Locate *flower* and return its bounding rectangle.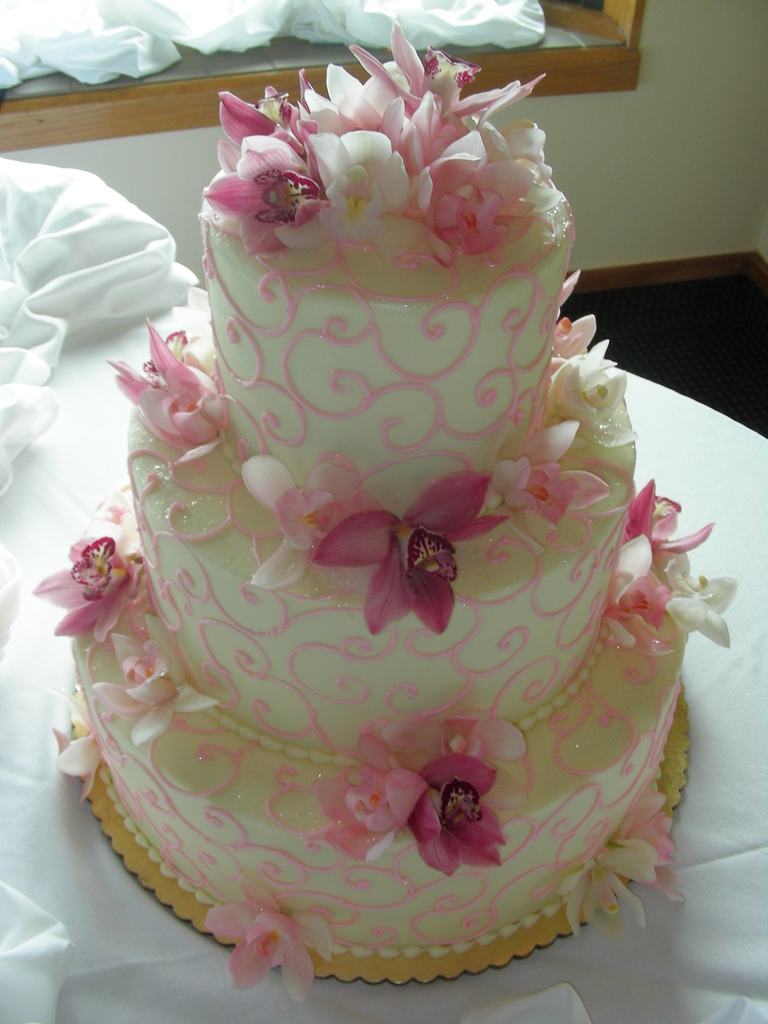
BBox(198, 906, 330, 1007).
